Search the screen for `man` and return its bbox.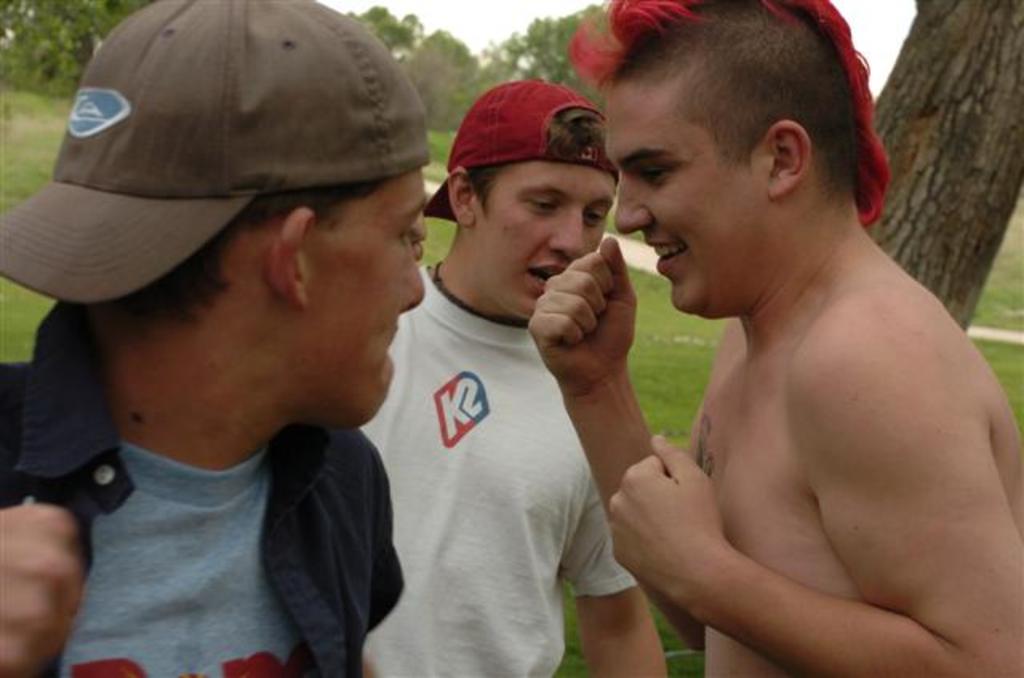
Found: 350 78 672 676.
